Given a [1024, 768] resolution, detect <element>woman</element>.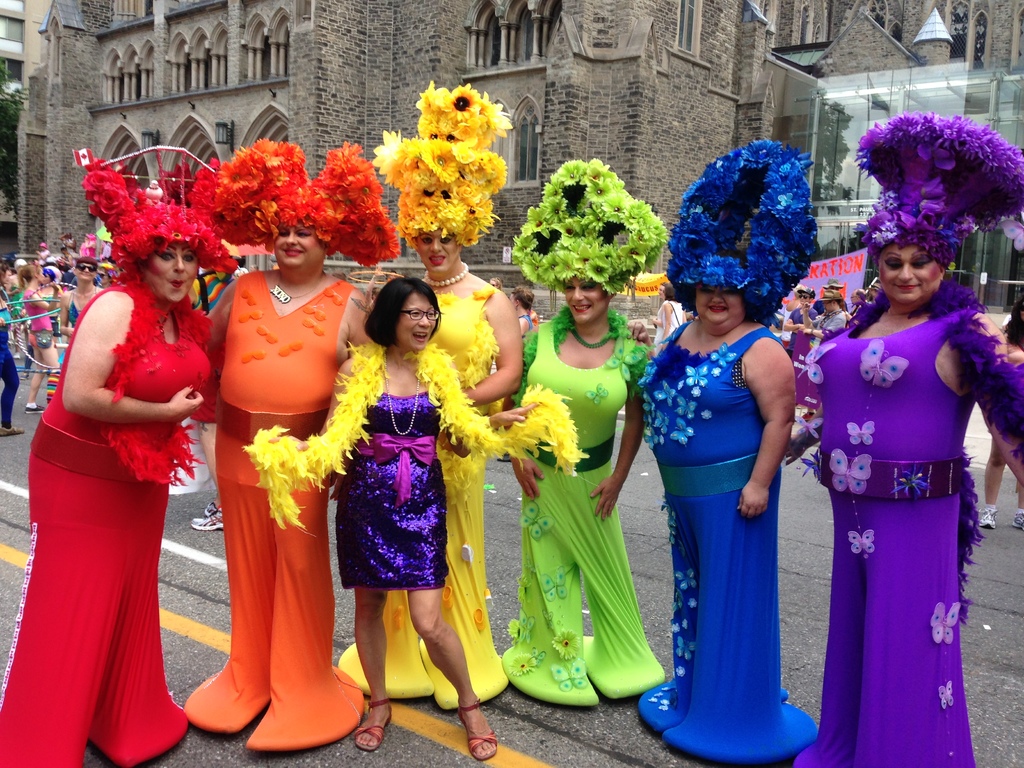
bbox(800, 177, 999, 765).
